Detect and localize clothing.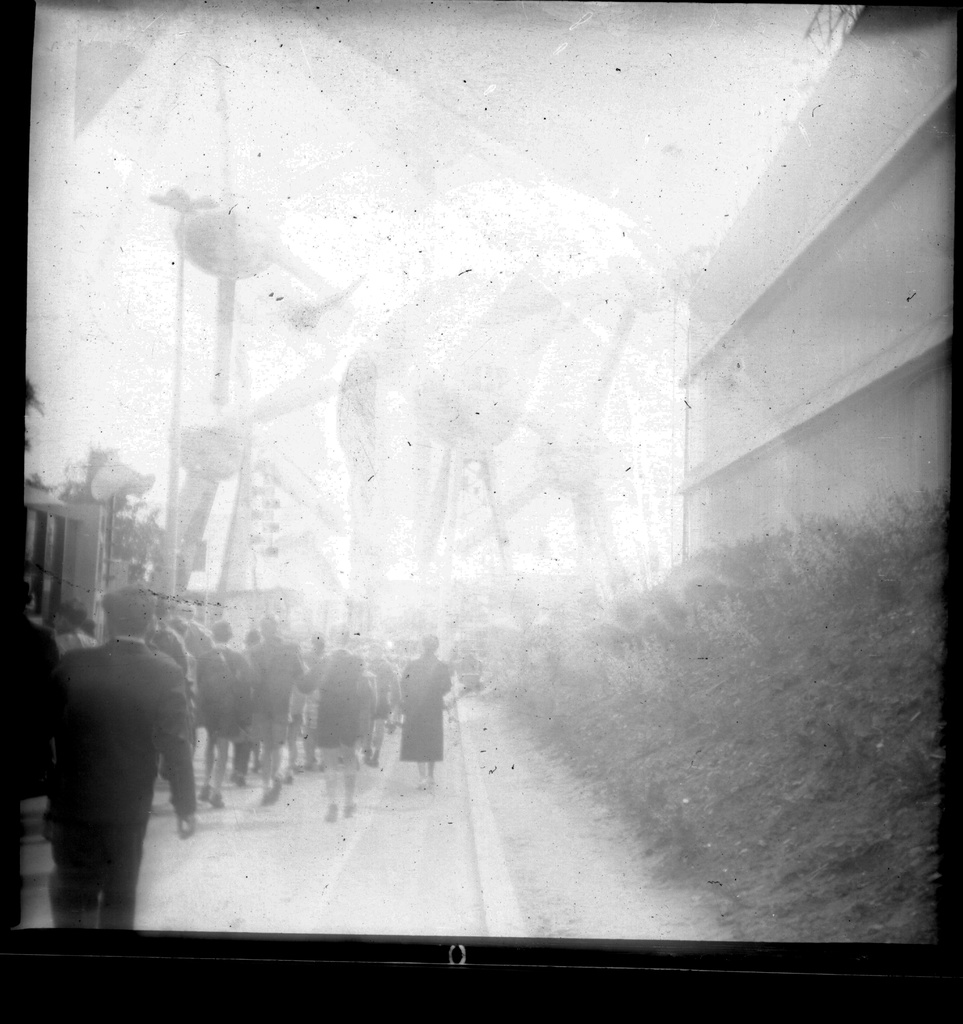
Localized at box(190, 630, 250, 767).
